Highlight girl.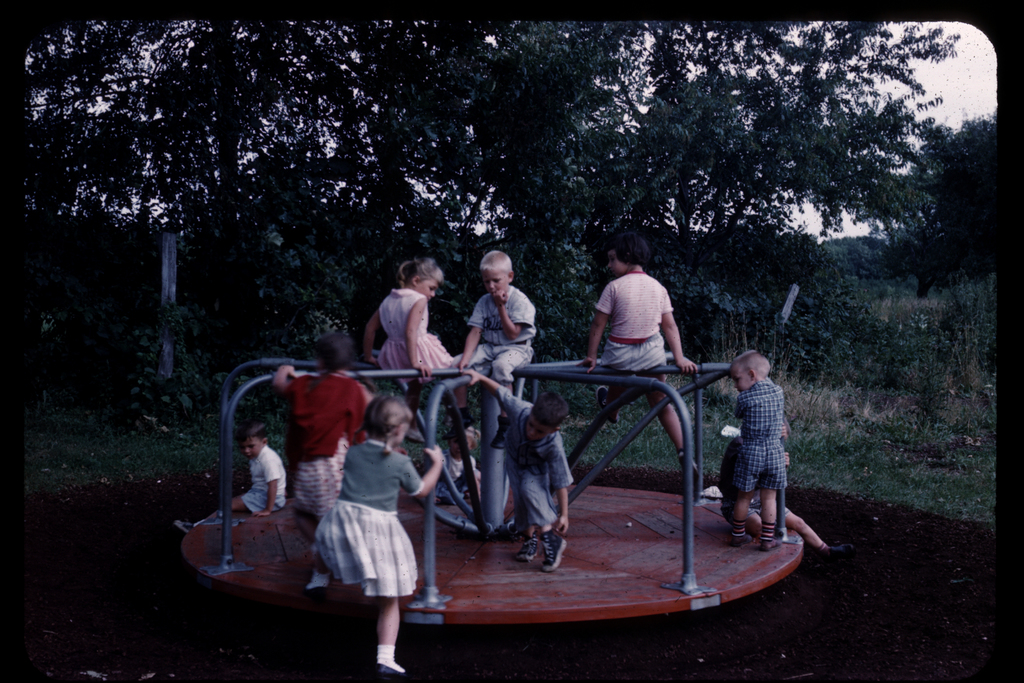
Highlighted region: [x1=364, y1=260, x2=472, y2=415].
